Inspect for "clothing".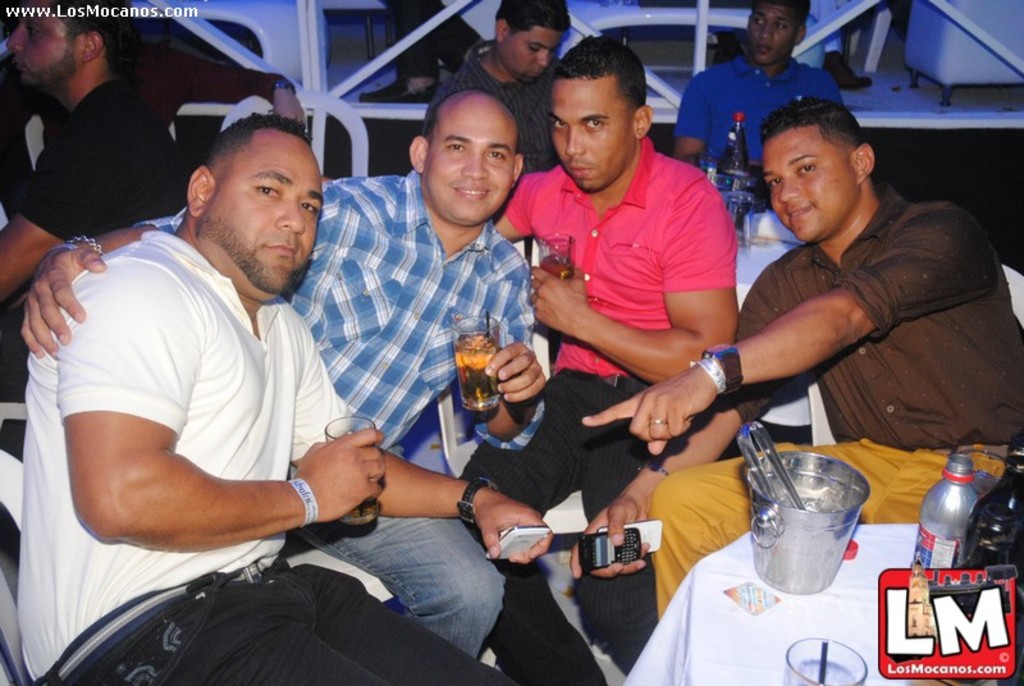
Inspection: select_region(42, 183, 402, 621).
